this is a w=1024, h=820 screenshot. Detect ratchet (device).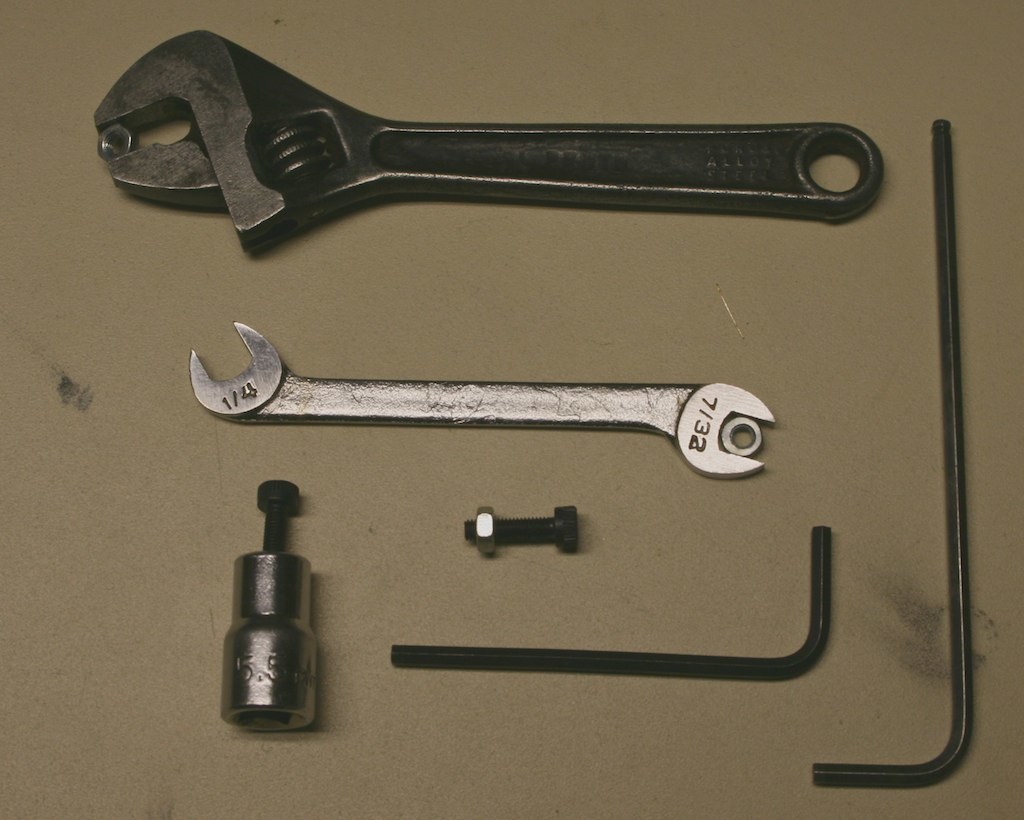
left=93, top=23, right=875, bottom=263.
